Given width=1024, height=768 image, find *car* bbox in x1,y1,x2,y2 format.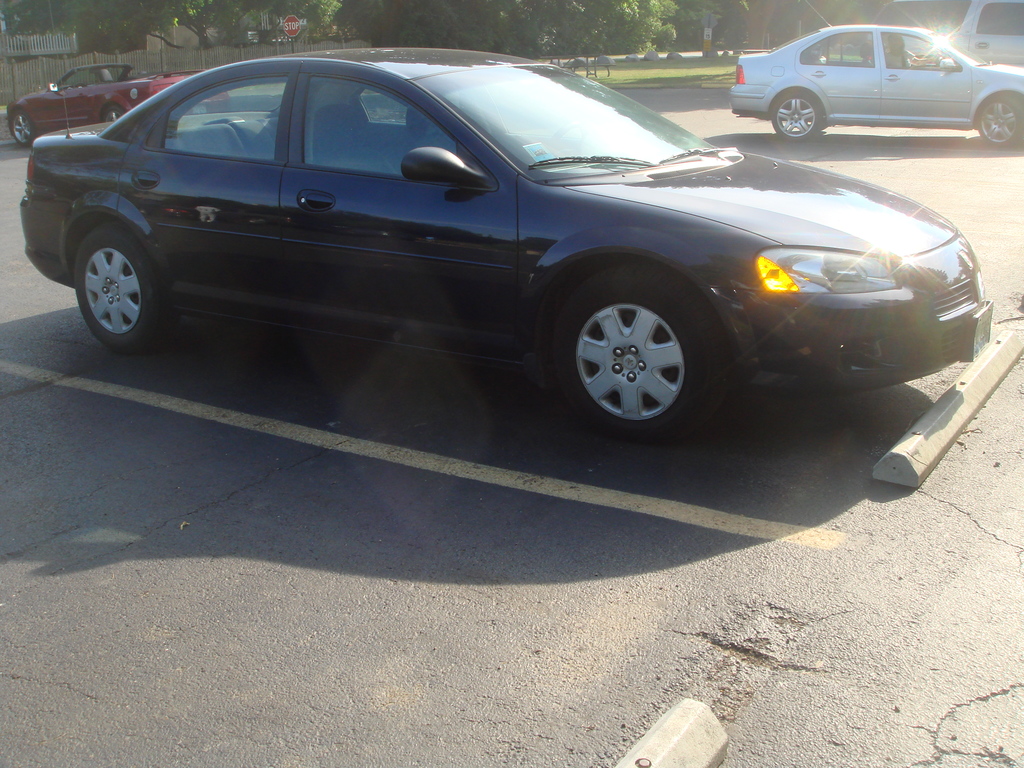
726,0,1023,148.
